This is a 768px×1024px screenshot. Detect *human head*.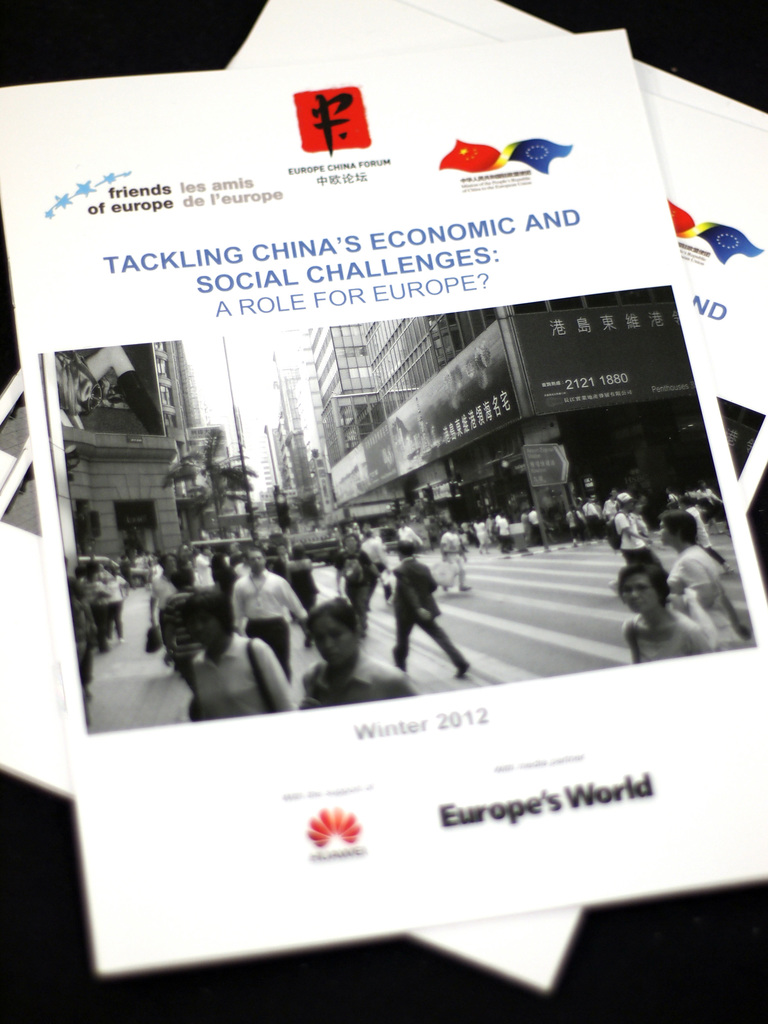
244, 550, 265, 575.
